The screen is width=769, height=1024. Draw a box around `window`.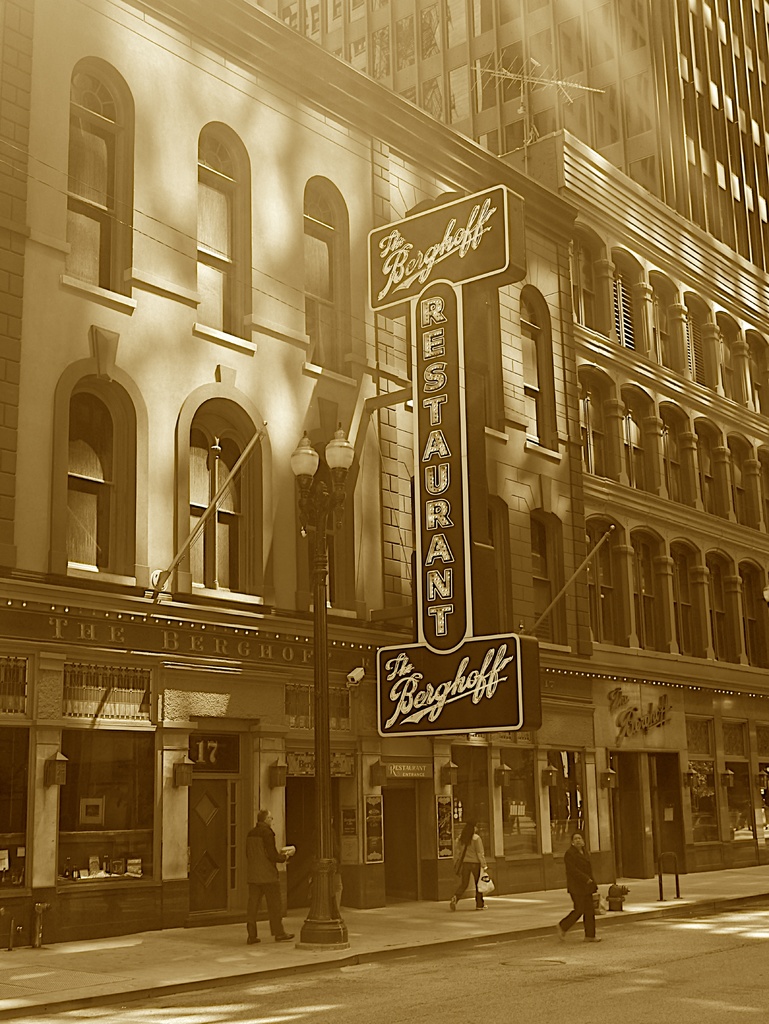
x1=534, y1=517, x2=567, y2=631.
